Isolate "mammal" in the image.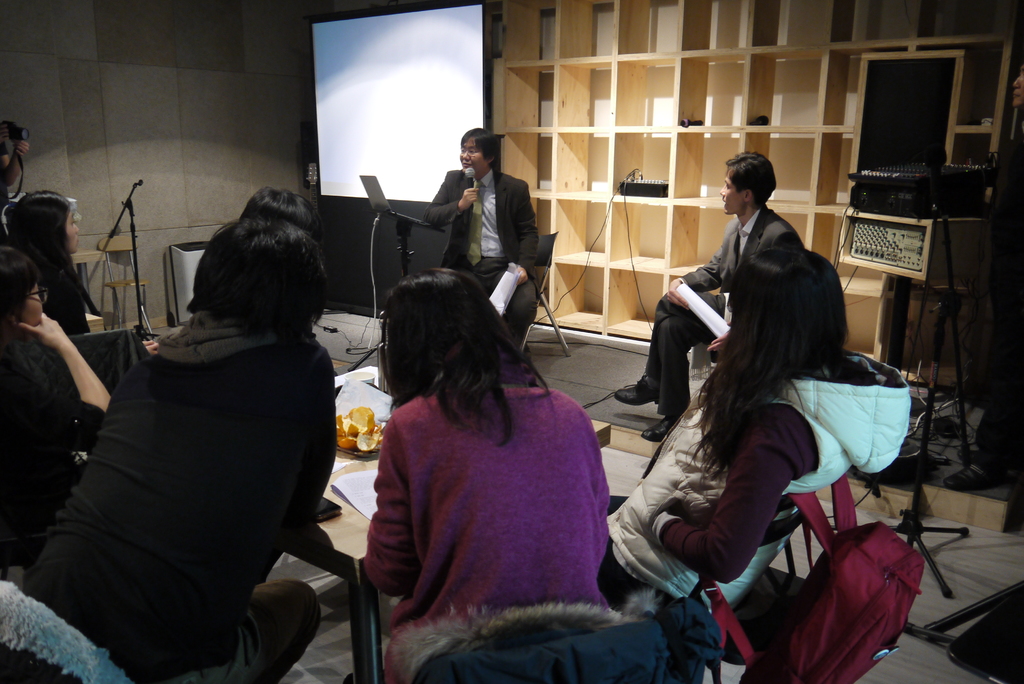
Isolated region: rect(241, 188, 326, 220).
